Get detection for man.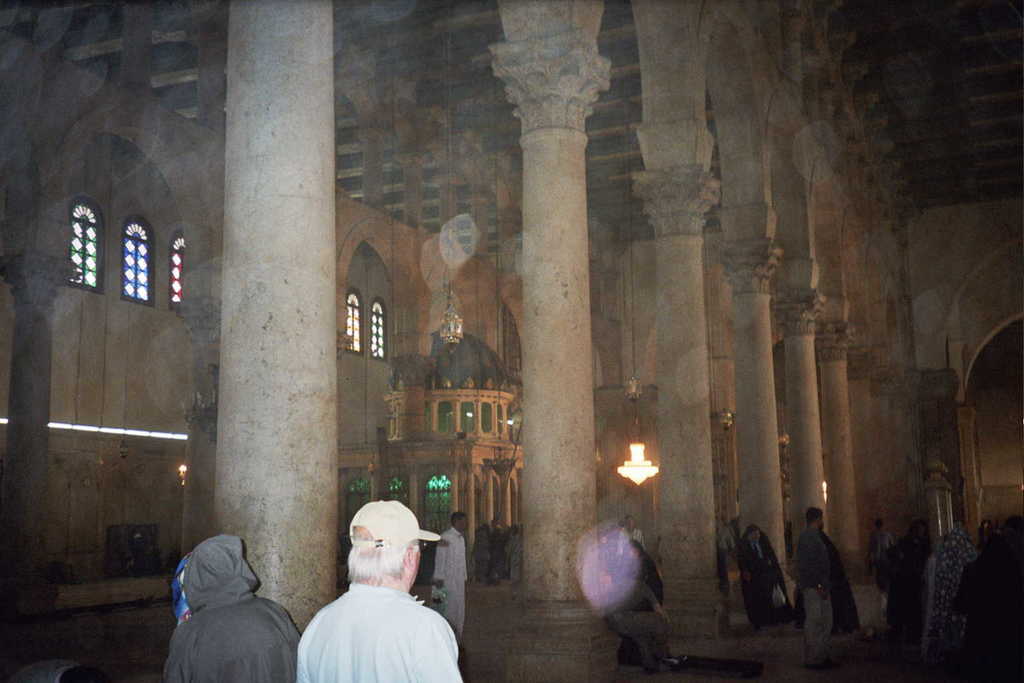
Detection: bbox(791, 503, 835, 674).
